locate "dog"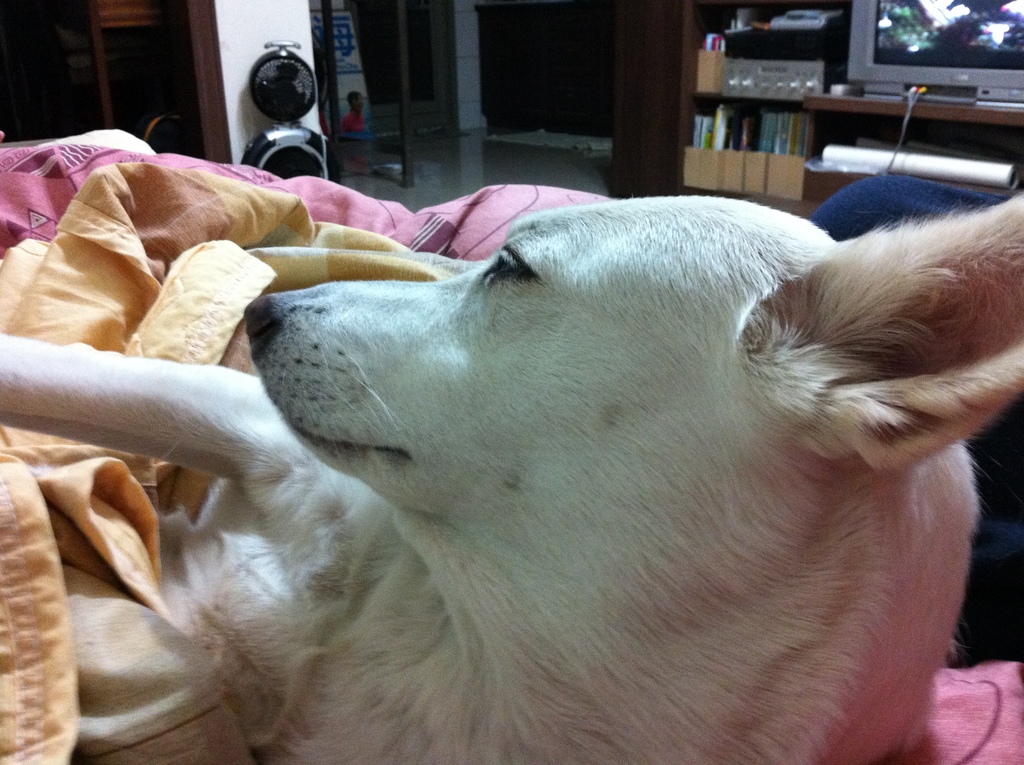
<region>0, 191, 1023, 764</region>
